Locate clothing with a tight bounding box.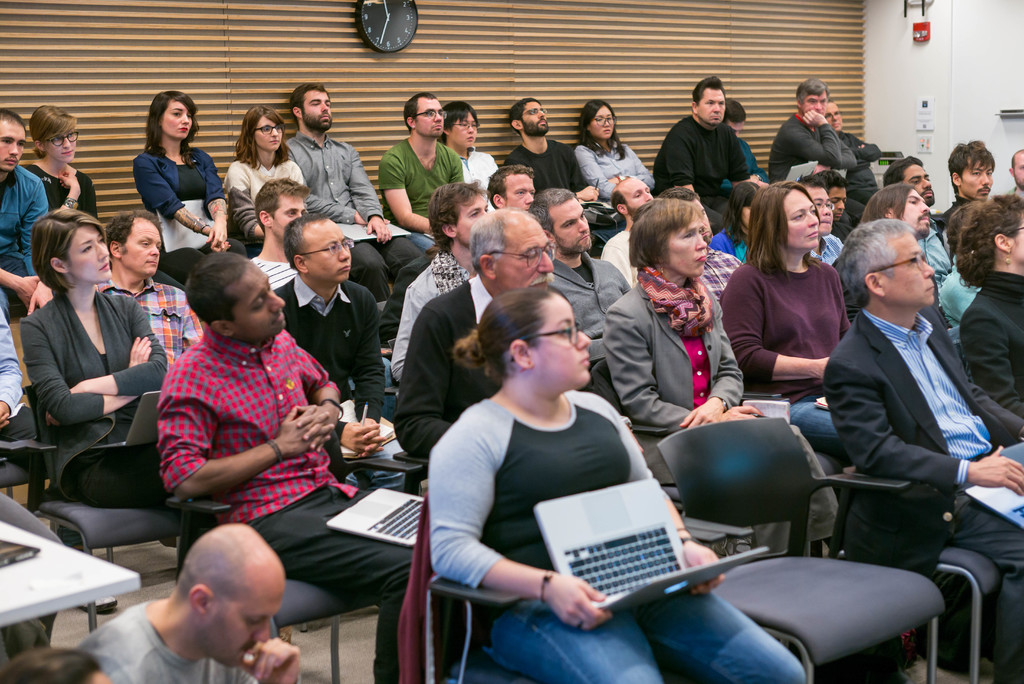
Rect(276, 277, 408, 489).
